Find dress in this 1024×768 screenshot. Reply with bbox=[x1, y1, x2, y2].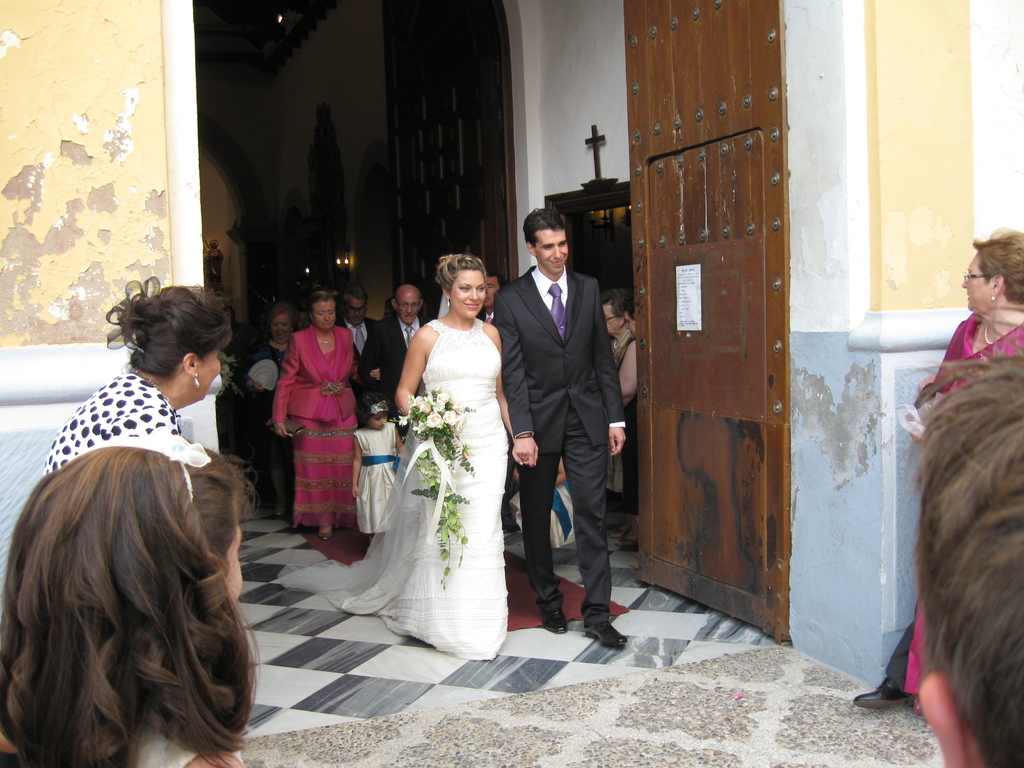
bbox=[275, 320, 518, 668].
